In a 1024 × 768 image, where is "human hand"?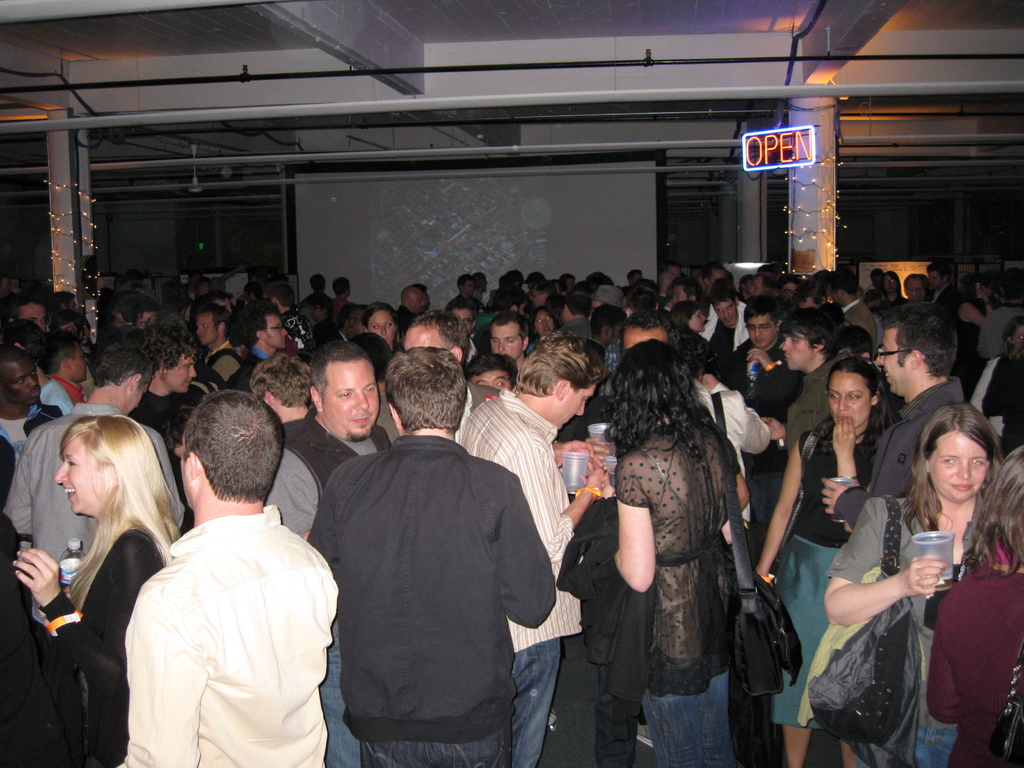
<bbox>701, 372, 723, 392</bbox>.
